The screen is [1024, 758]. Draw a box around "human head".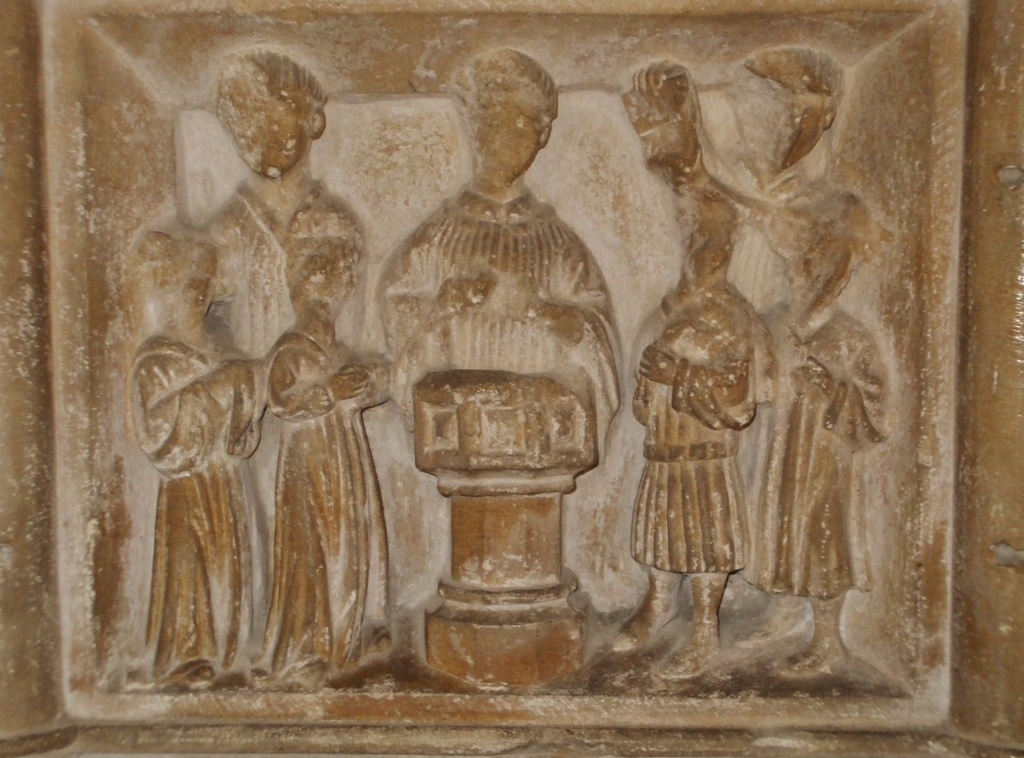
x1=130, y1=232, x2=213, y2=333.
